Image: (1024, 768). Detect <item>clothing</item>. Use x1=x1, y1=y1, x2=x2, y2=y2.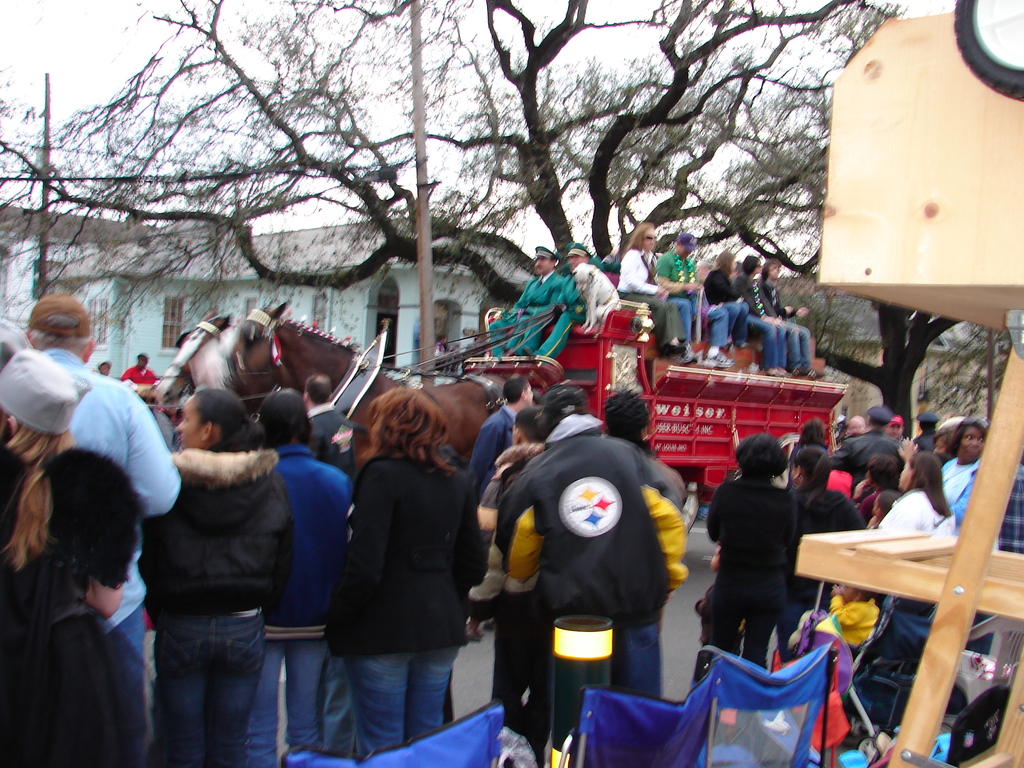
x1=575, y1=262, x2=625, y2=312.
